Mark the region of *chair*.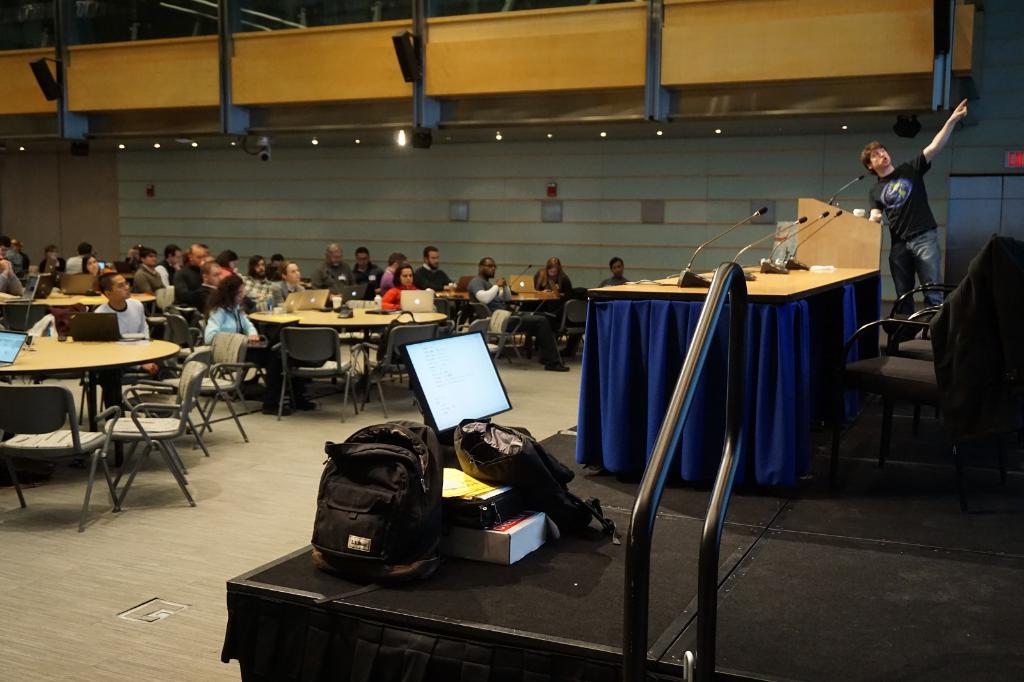
Region: <bbox>172, 303, 205, 341</bbox>.
